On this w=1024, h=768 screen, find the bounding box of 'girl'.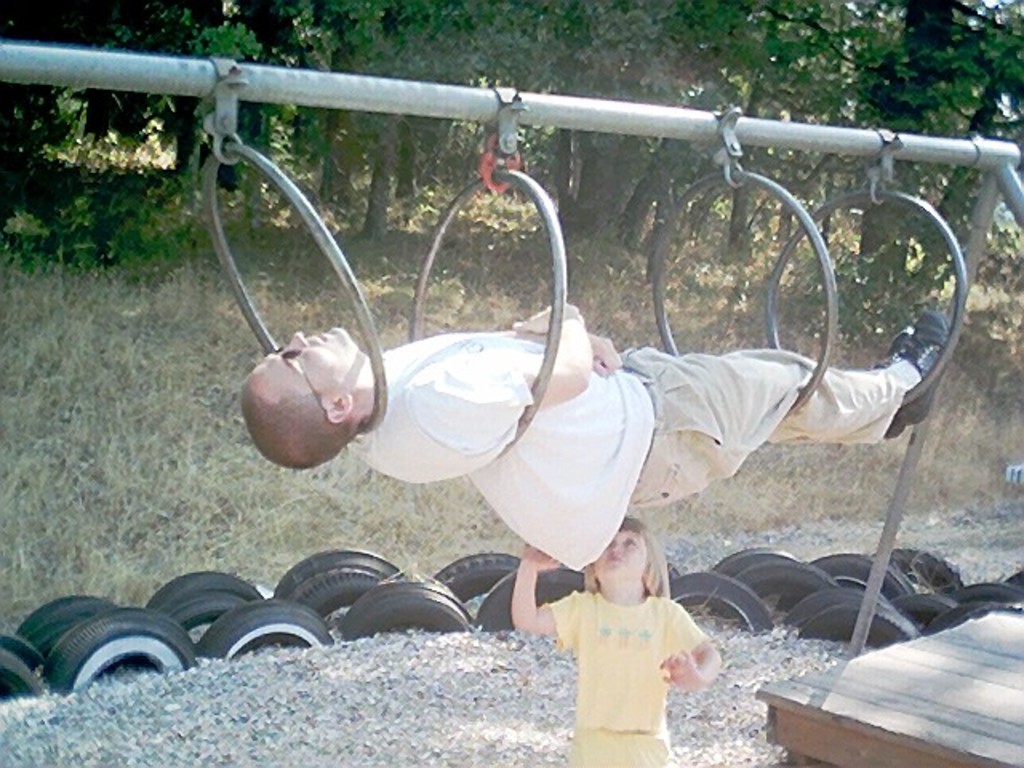
Bounding box: detection(514, 517, 725, 763).
